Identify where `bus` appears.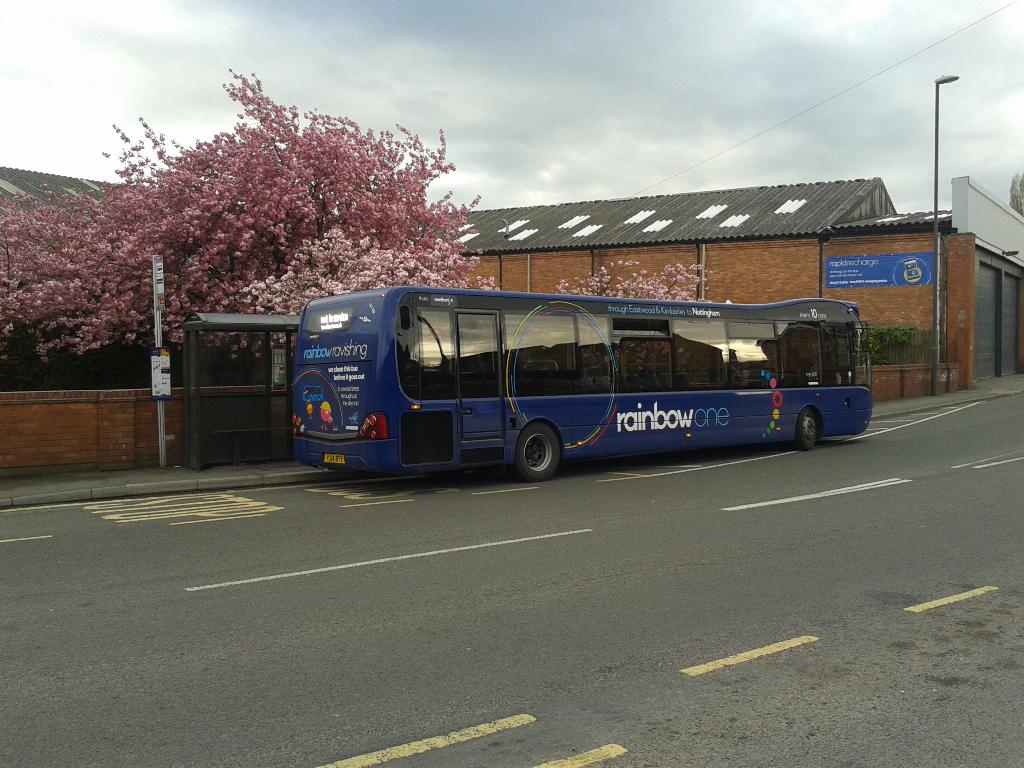
Appears at (301,385,324,402).
